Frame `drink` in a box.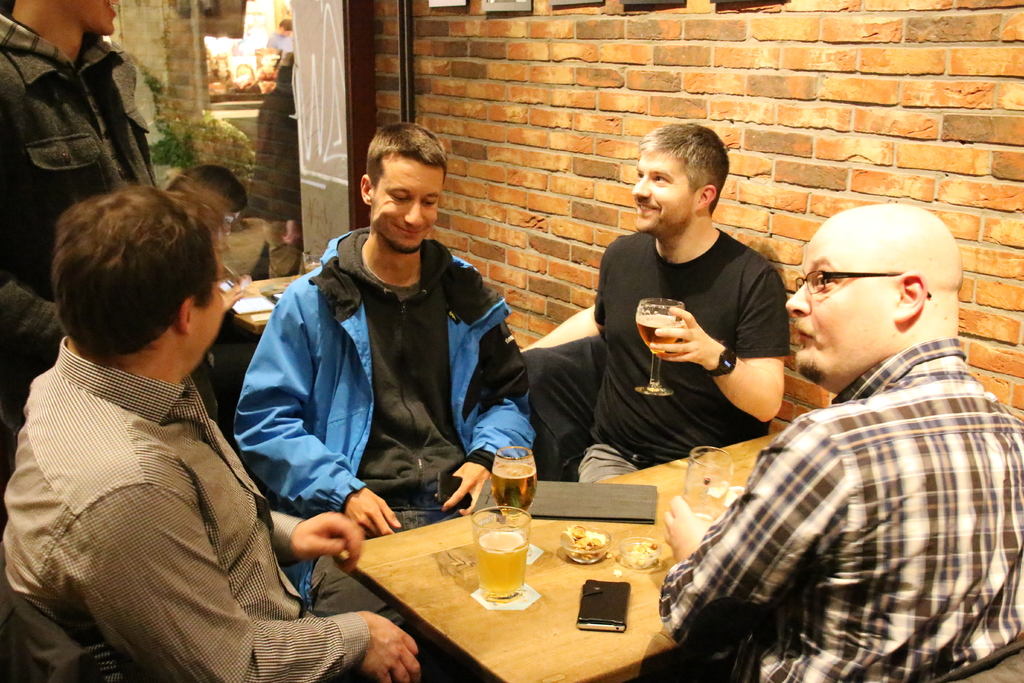
<box>492,464,535,518</box>.
